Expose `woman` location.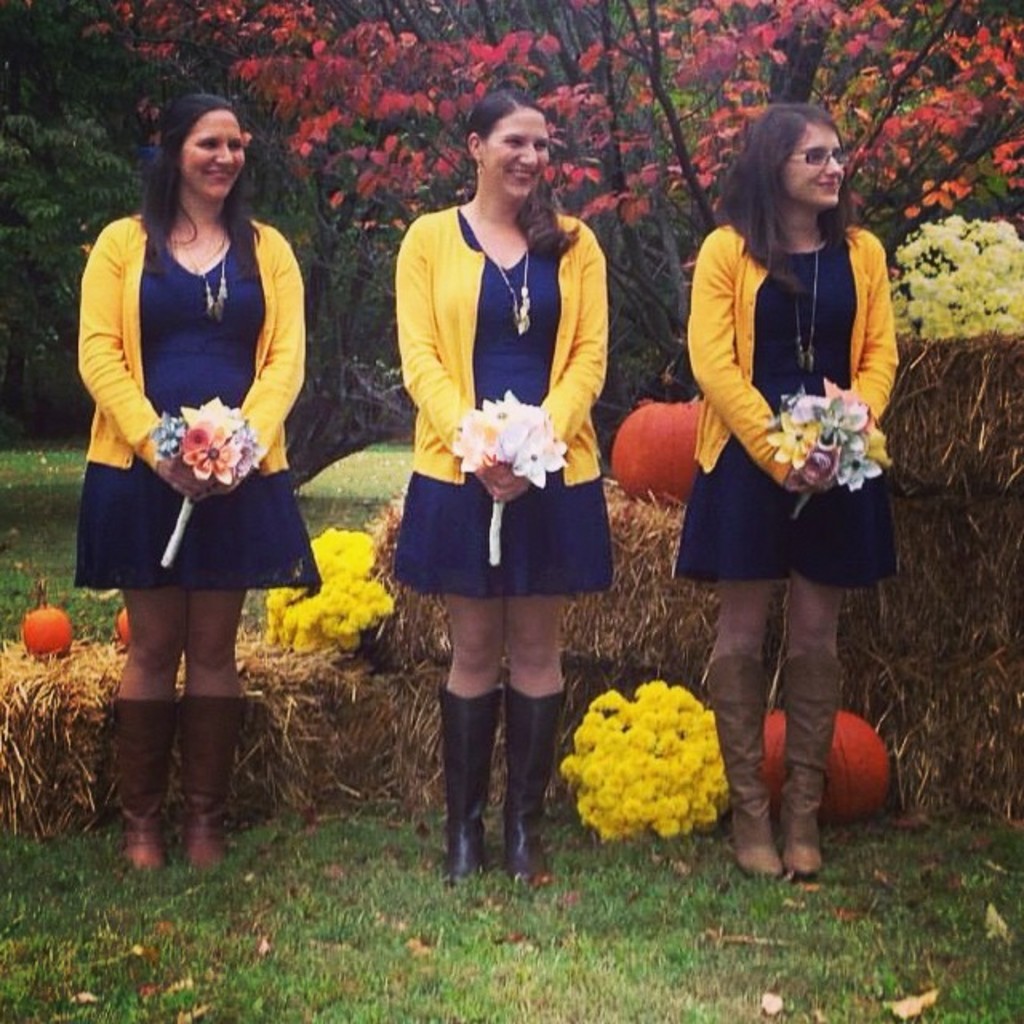
Exposed at [394,86,614,901].
